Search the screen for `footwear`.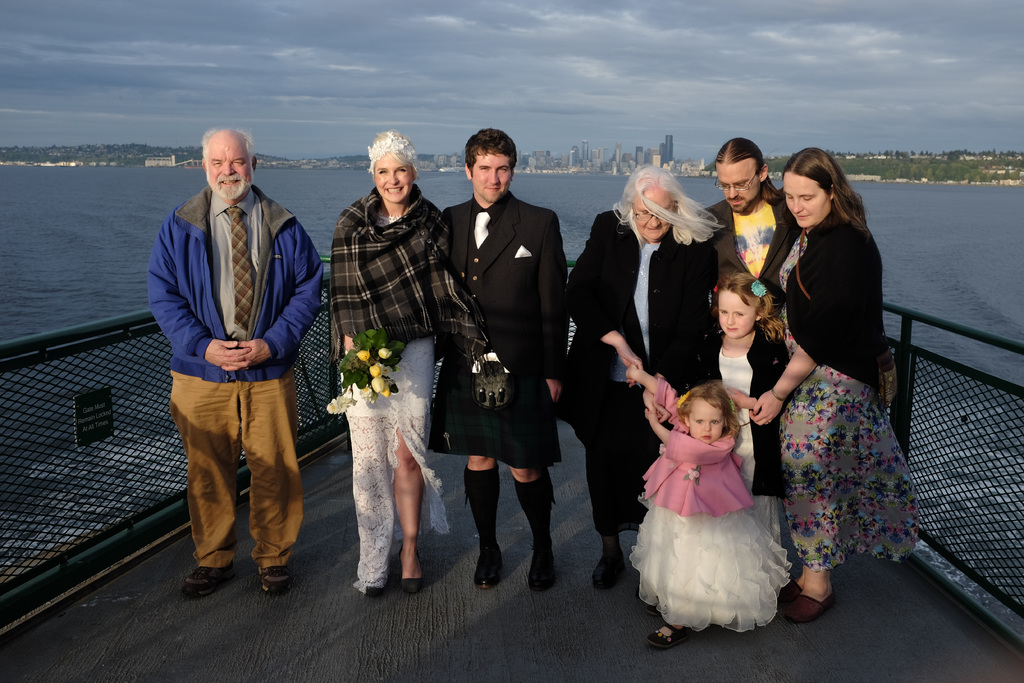
Found at region(778, 576, 799, 601).
